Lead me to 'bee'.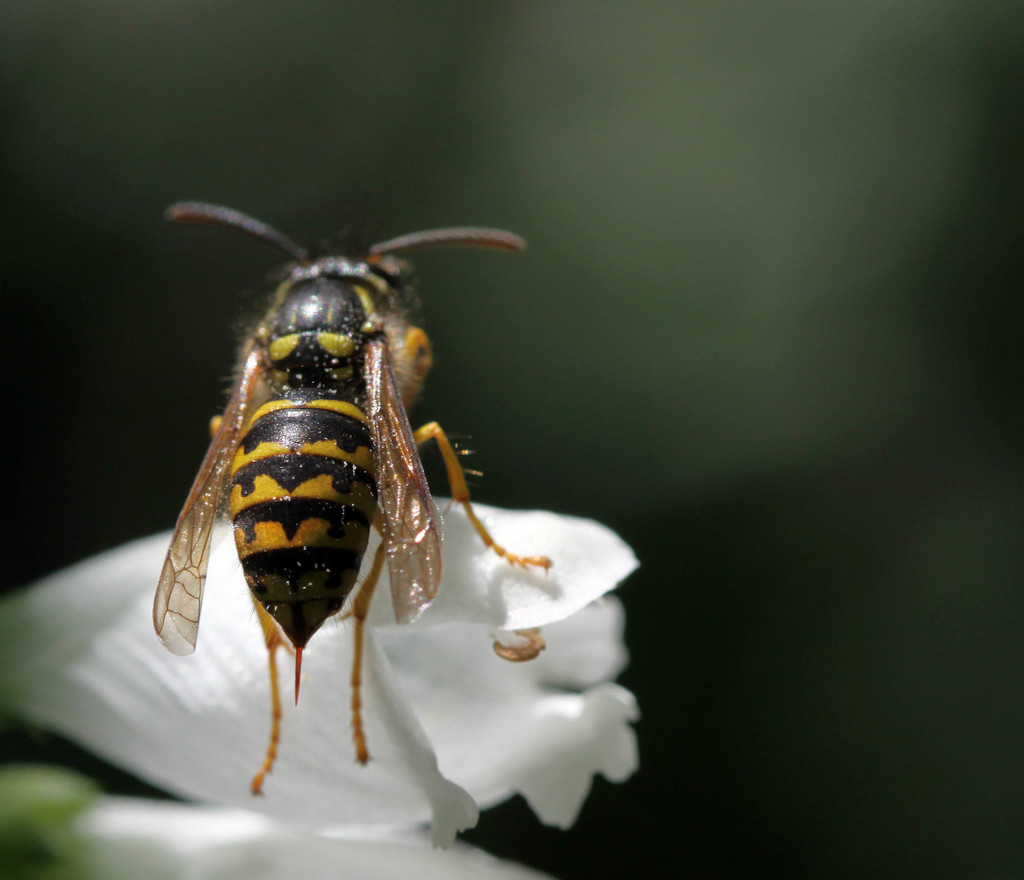
Lead to <region>127, 179, 564, 744</region>.
